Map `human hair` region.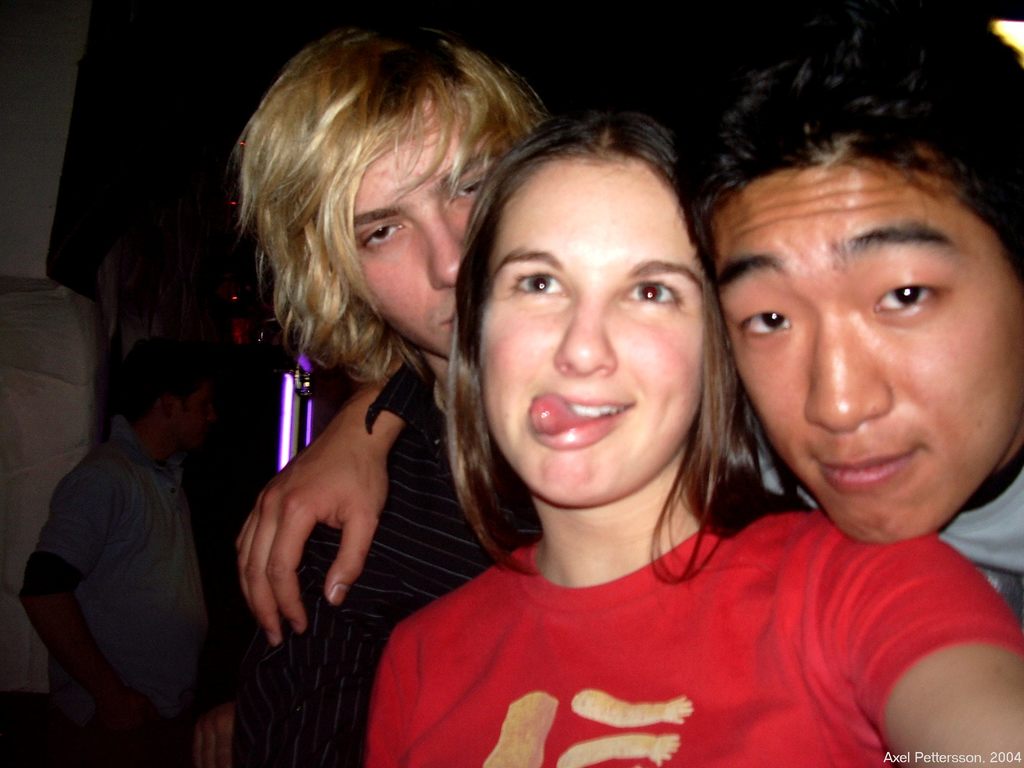
Mapped to rect(118, 335, 205, 420).
